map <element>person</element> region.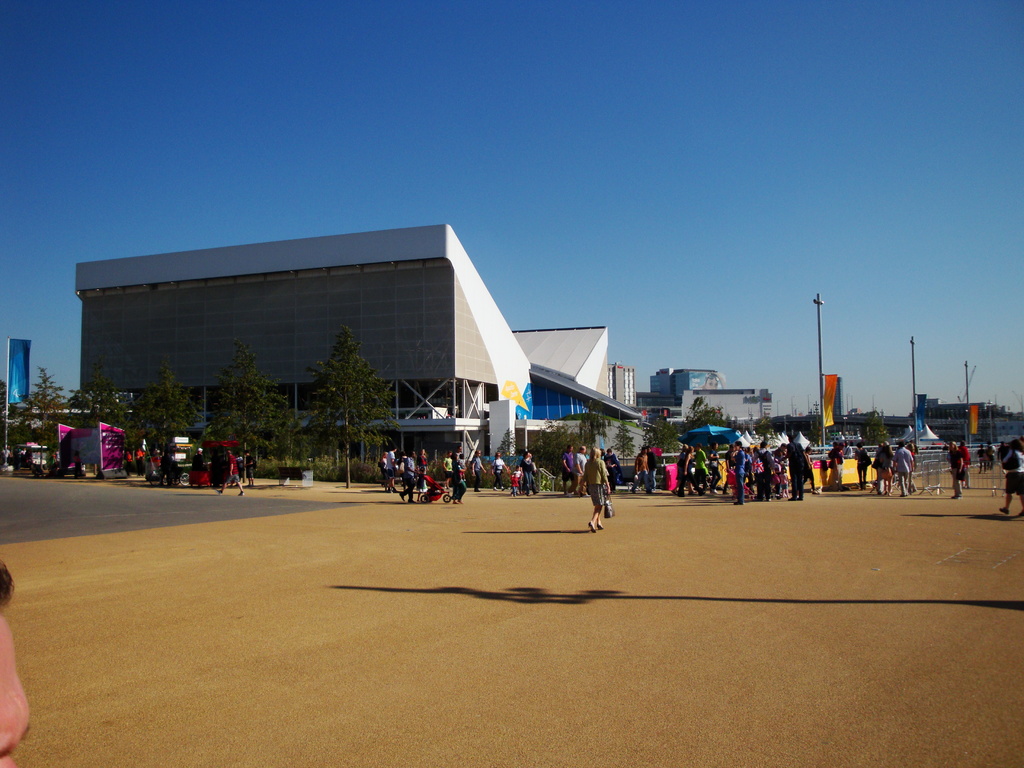
Mapped to [left=573, top=447, right=613, bottom=538].
